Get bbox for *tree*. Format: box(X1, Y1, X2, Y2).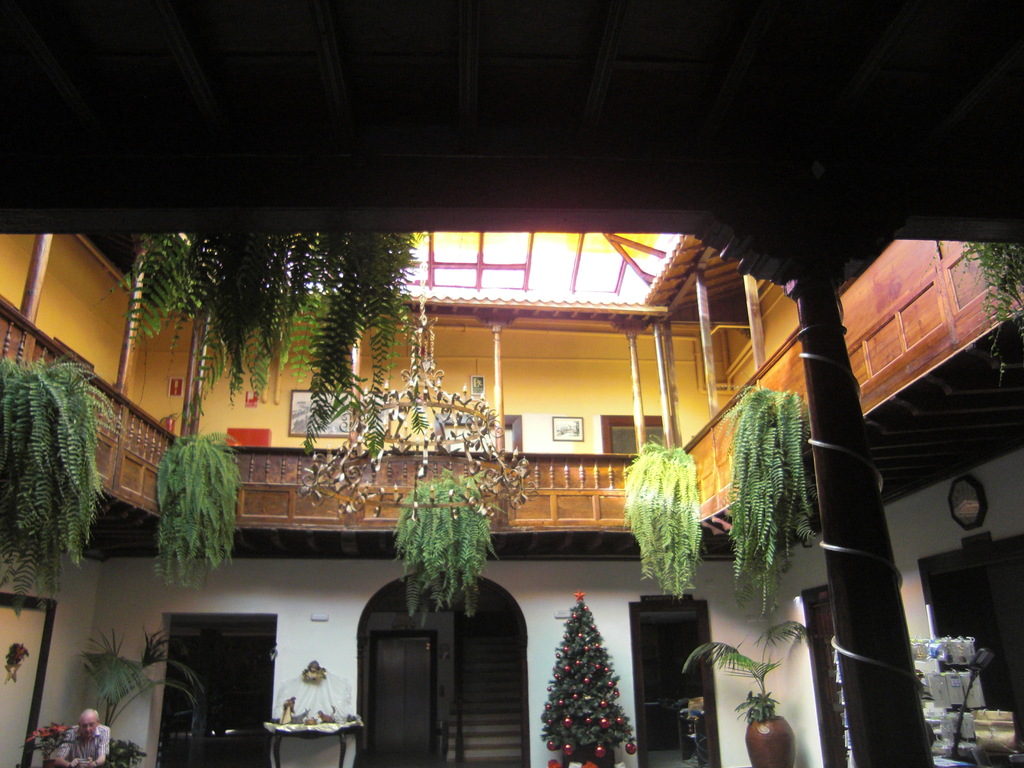
box(536, 593, 634, 764).
